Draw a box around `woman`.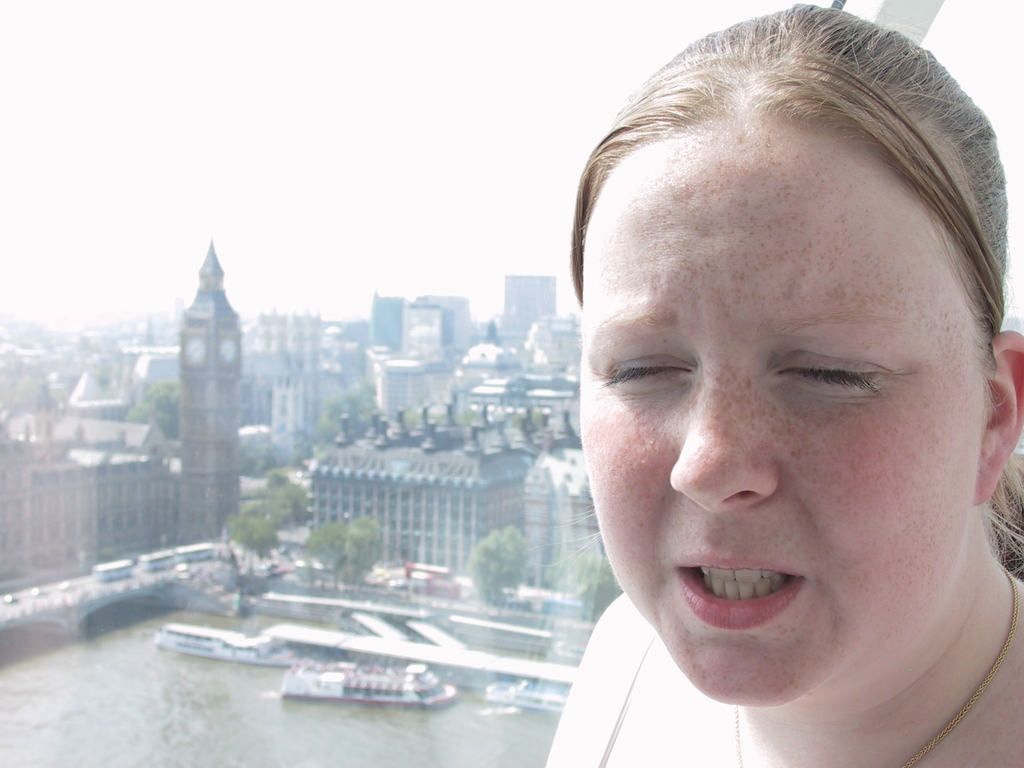
(x1=540, y1=0, x2=1023, y2=767).
